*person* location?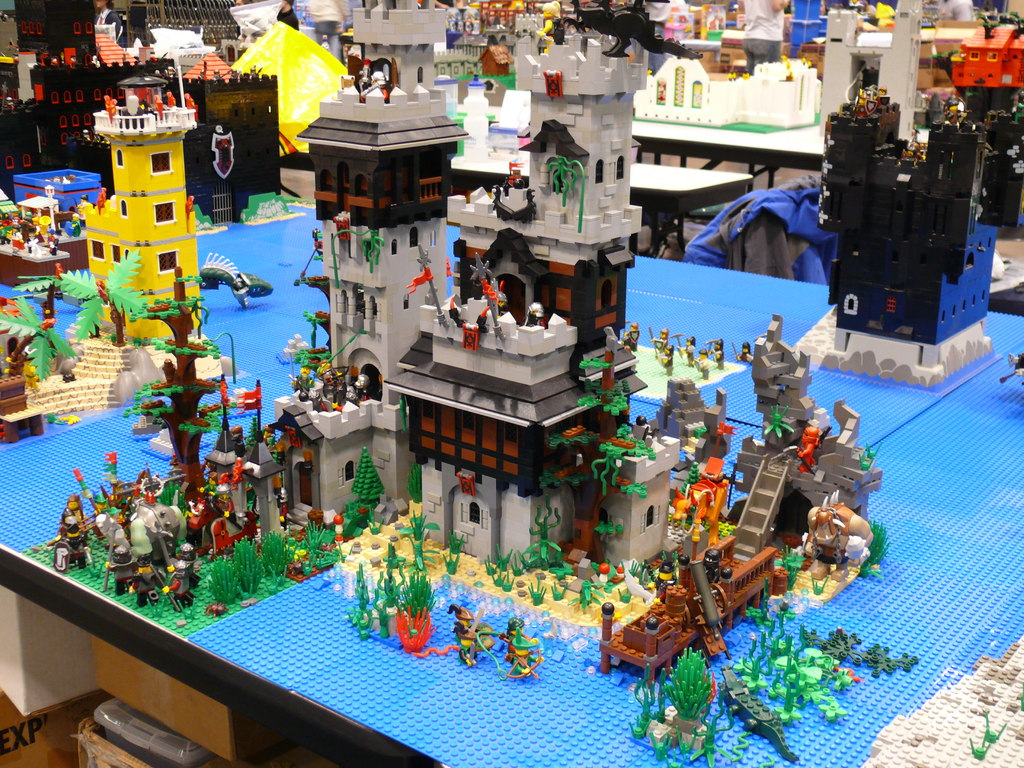
<bbox>232, 0, 252, 5</bbox>
